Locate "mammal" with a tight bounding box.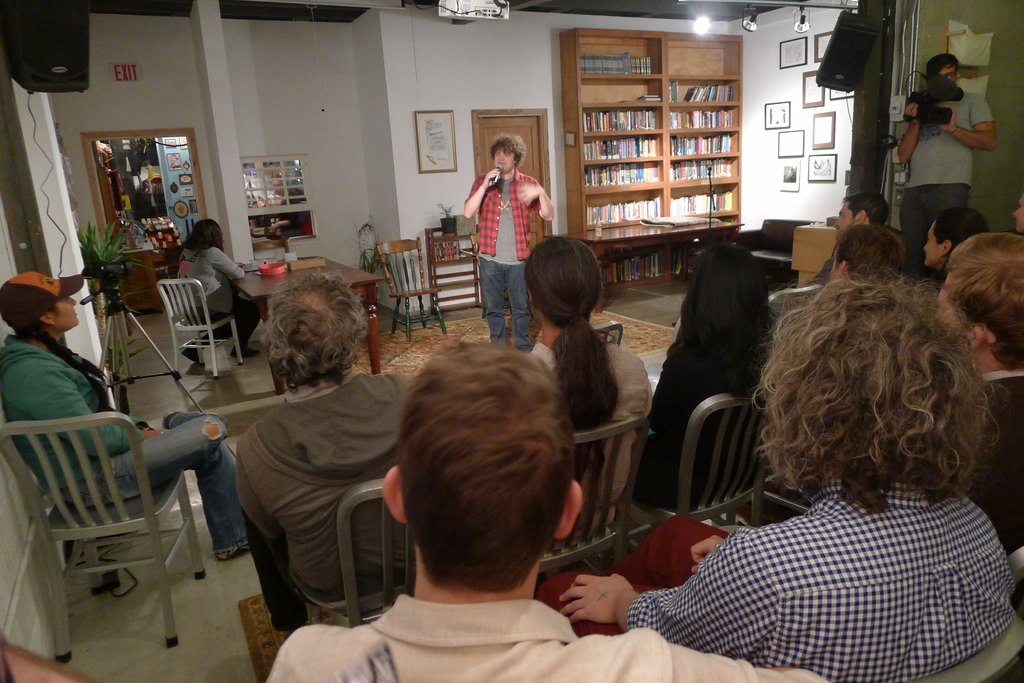
locate(610, 298, 1023, 670).
